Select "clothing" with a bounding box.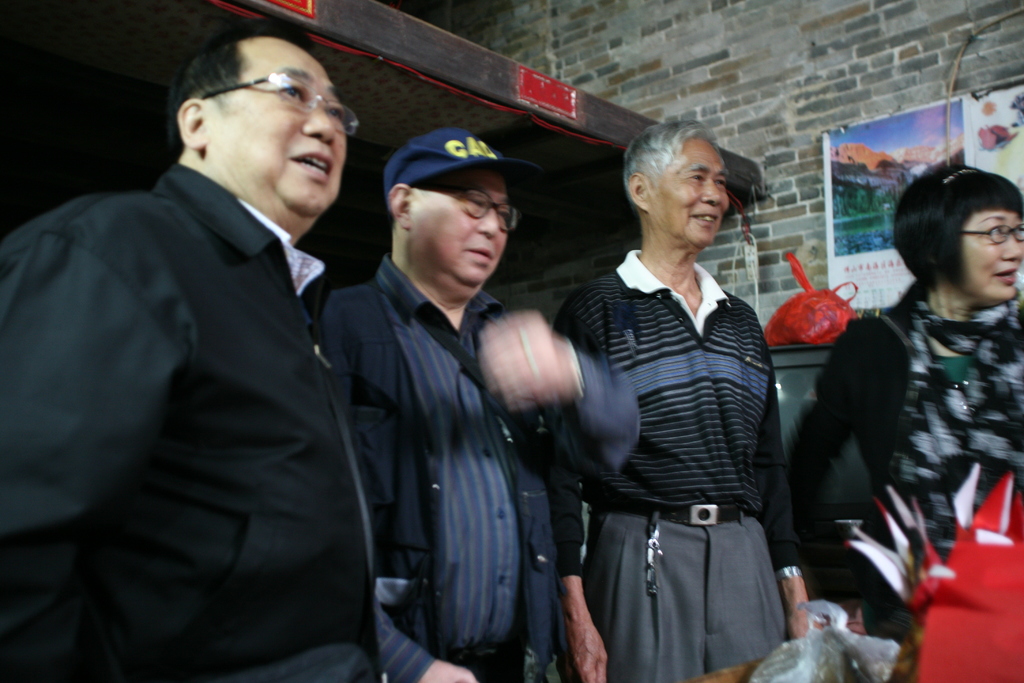
box(320, 255, 585, 682).
